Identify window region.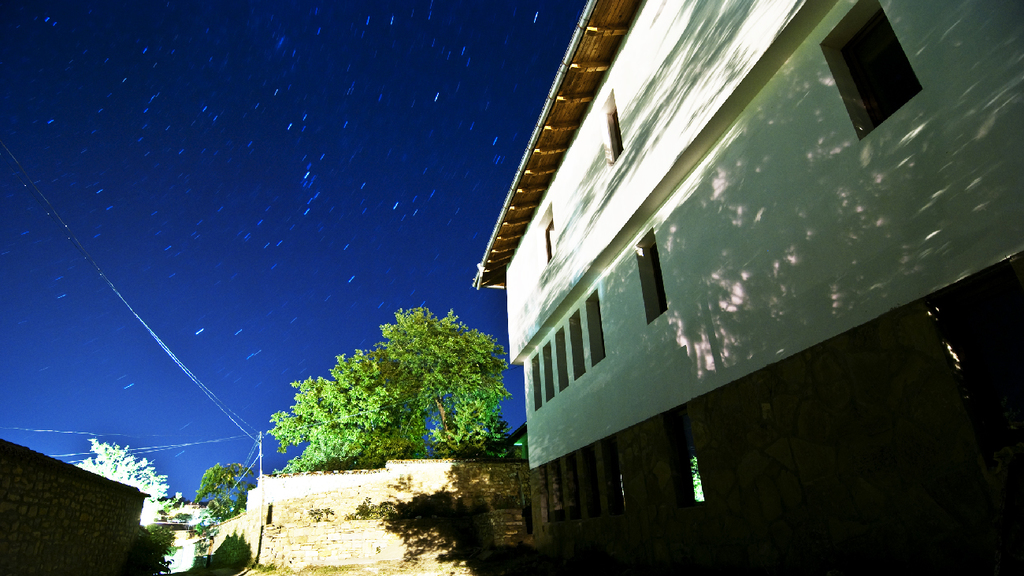
Region: {"left": 531, "top": 201, "right": 573, "bottom": 273}.
